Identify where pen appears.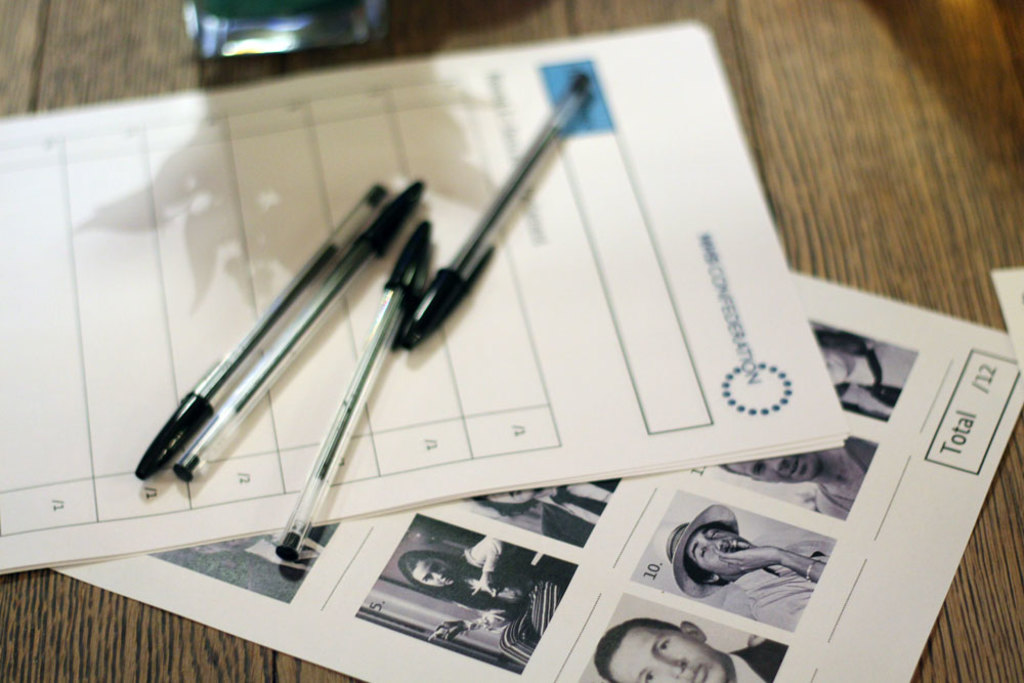
Appears at 167,177,437,482.
